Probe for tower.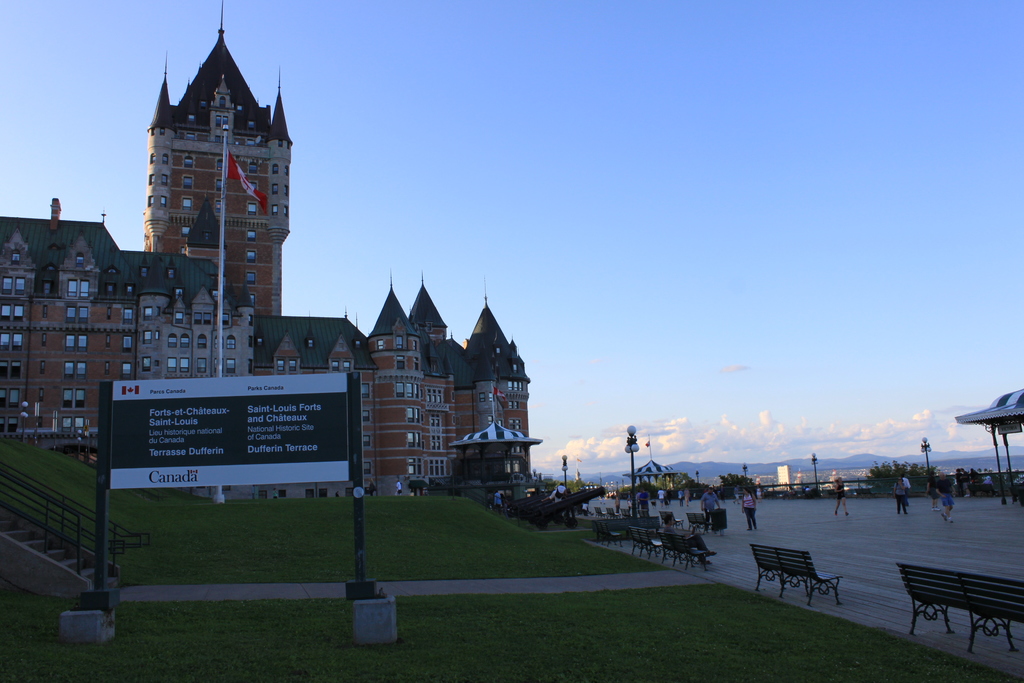
Probe result: bbox(145, 0, 296, 315).
